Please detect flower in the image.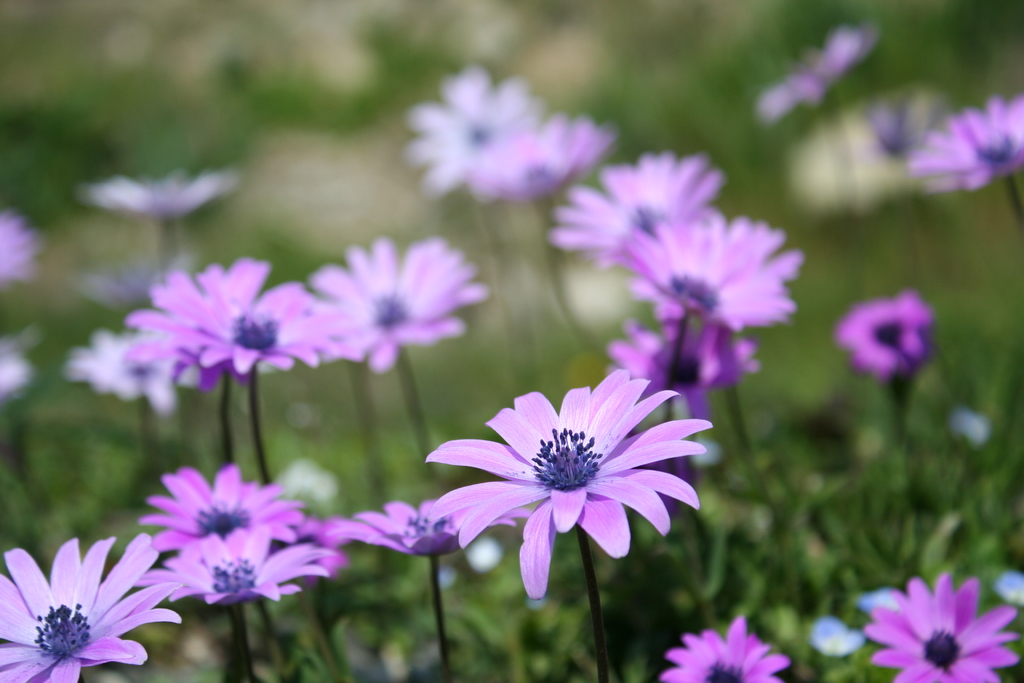
<box>662,613,788,682</box>.
